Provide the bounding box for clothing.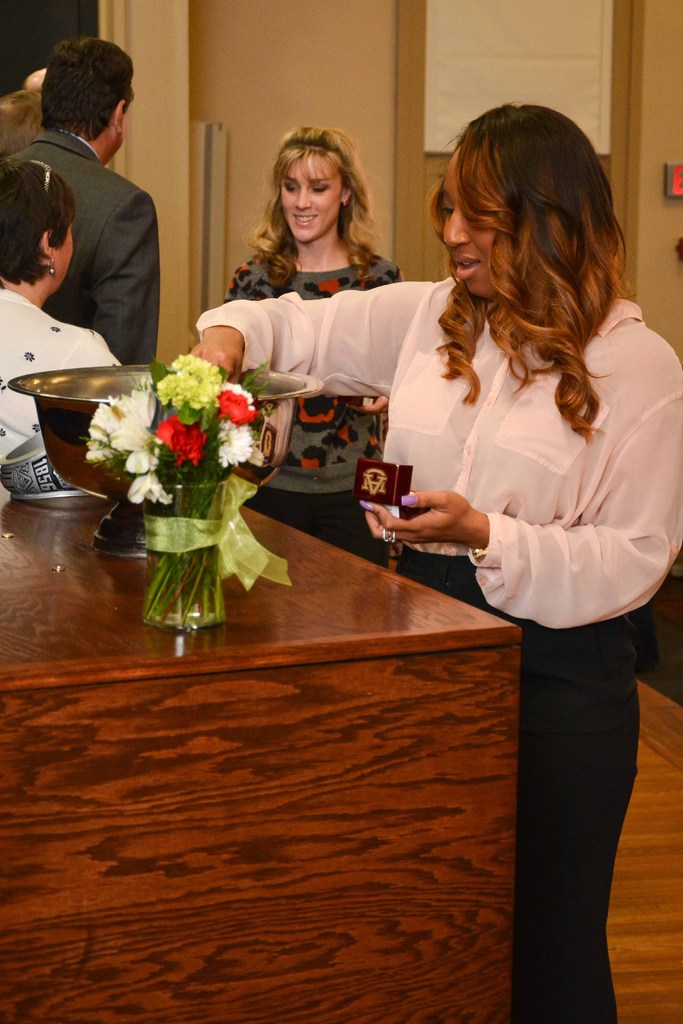
<bbox>6, 86, 176, 364</bbox>.
